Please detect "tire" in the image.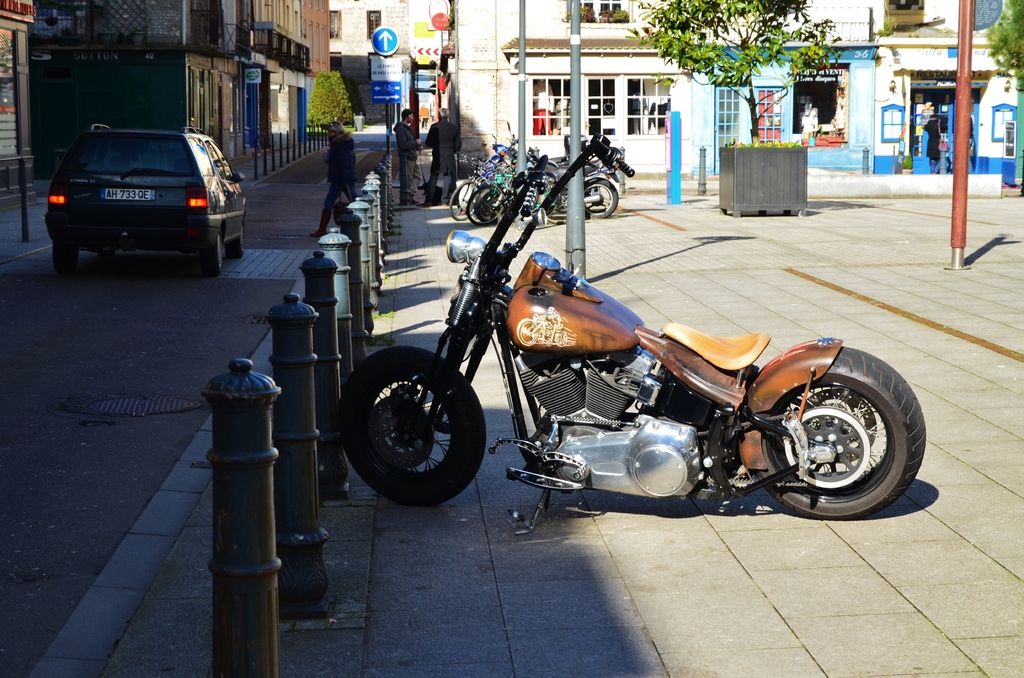
BBox(756, 347, 928, 517).
